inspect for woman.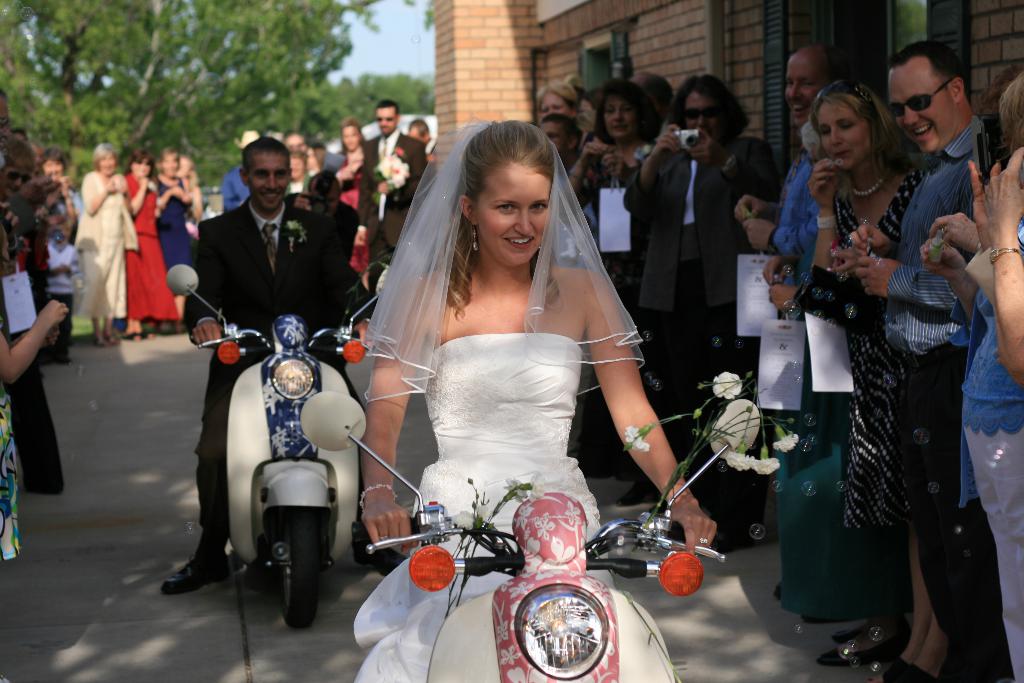
Inspection: left=285, top=150, right=311, bottom=197.
